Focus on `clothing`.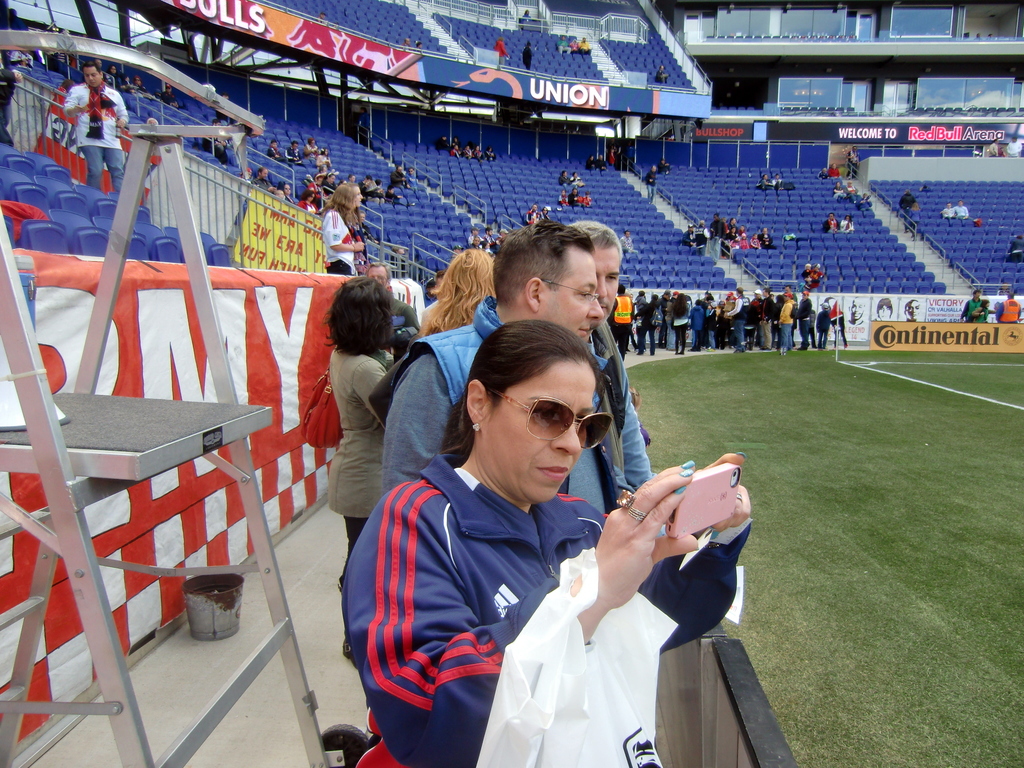
Focused at left=829, top=164, right=840, bottom=177.
